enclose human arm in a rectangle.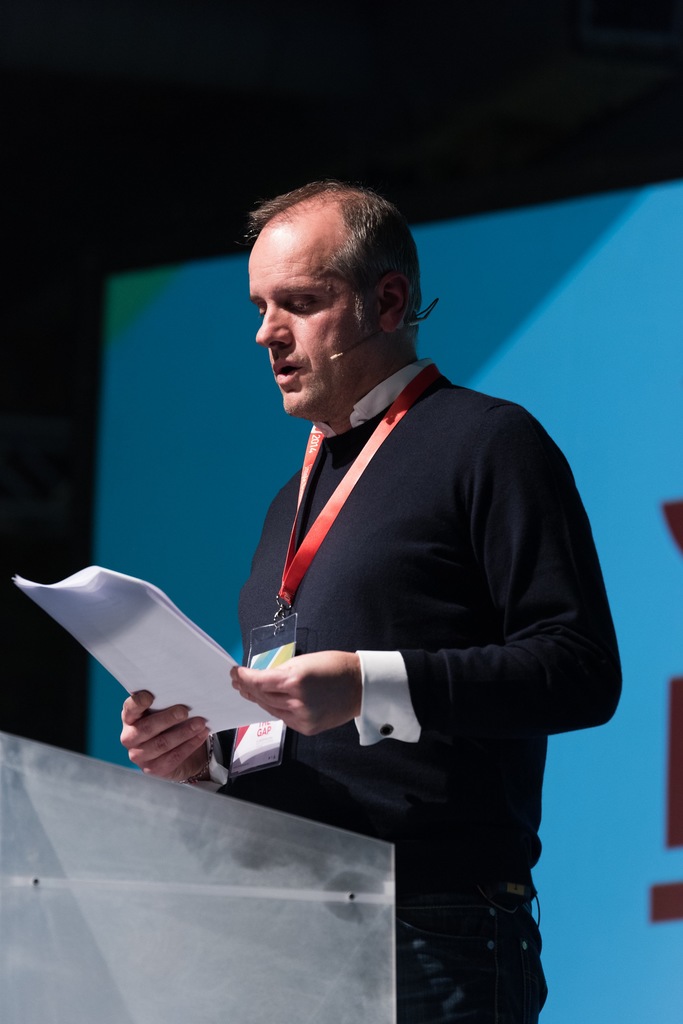
234,408,619,748.
